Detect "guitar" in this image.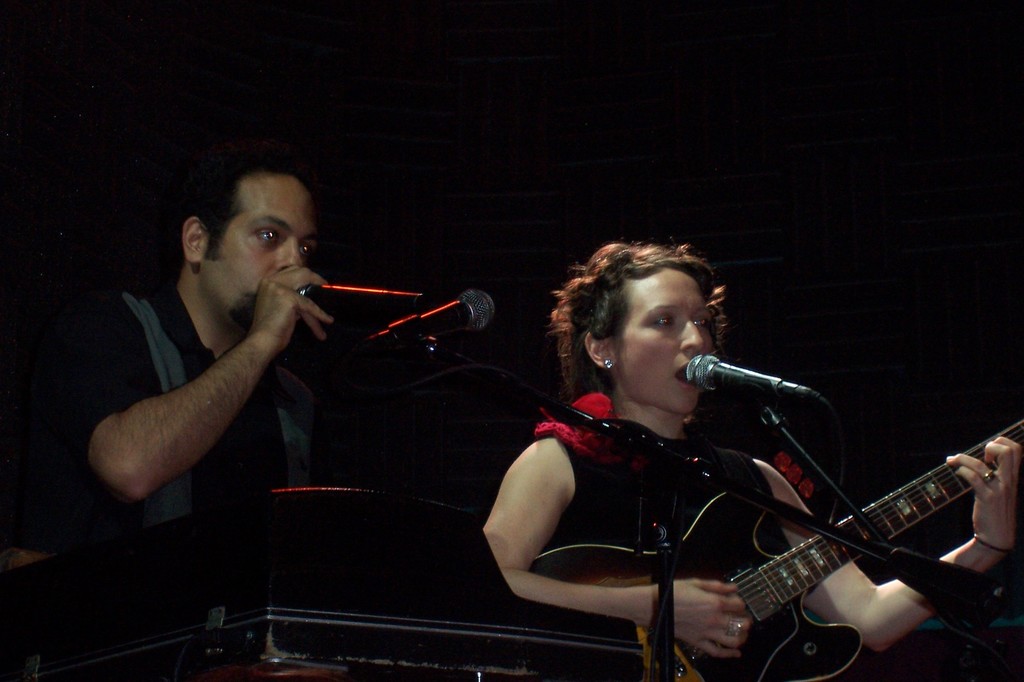
Detection: <region>621, 416, 1014, 681</region>.
